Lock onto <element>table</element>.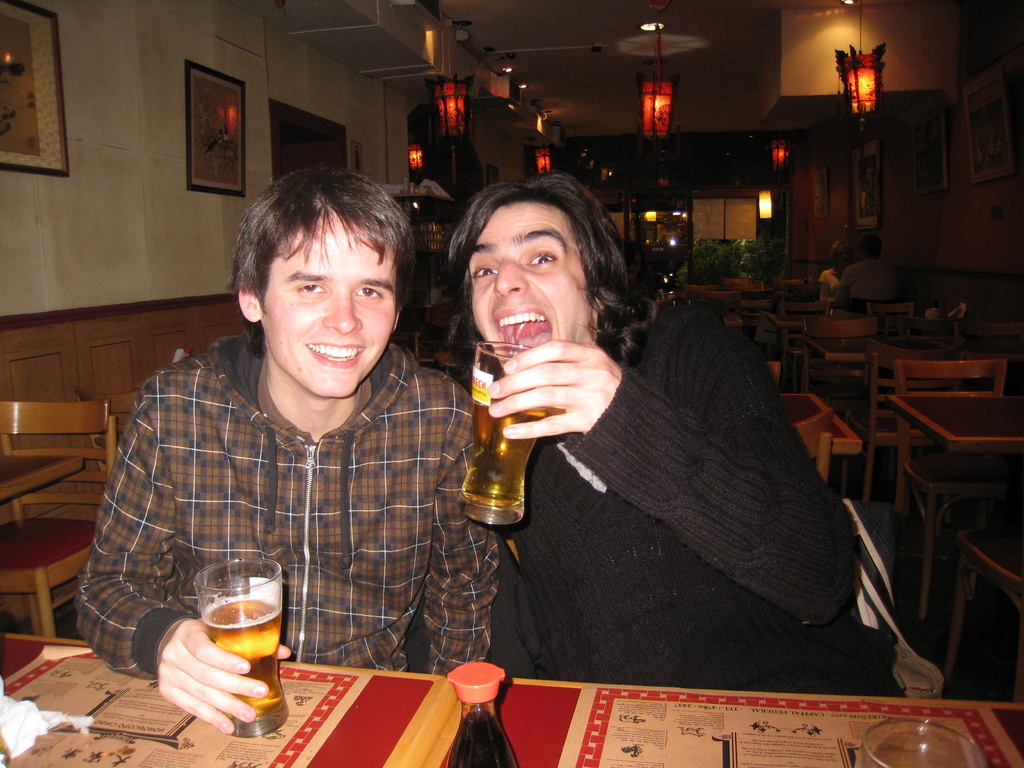
Locked: x1=0 y1=631 x2=1022 y2=767.
